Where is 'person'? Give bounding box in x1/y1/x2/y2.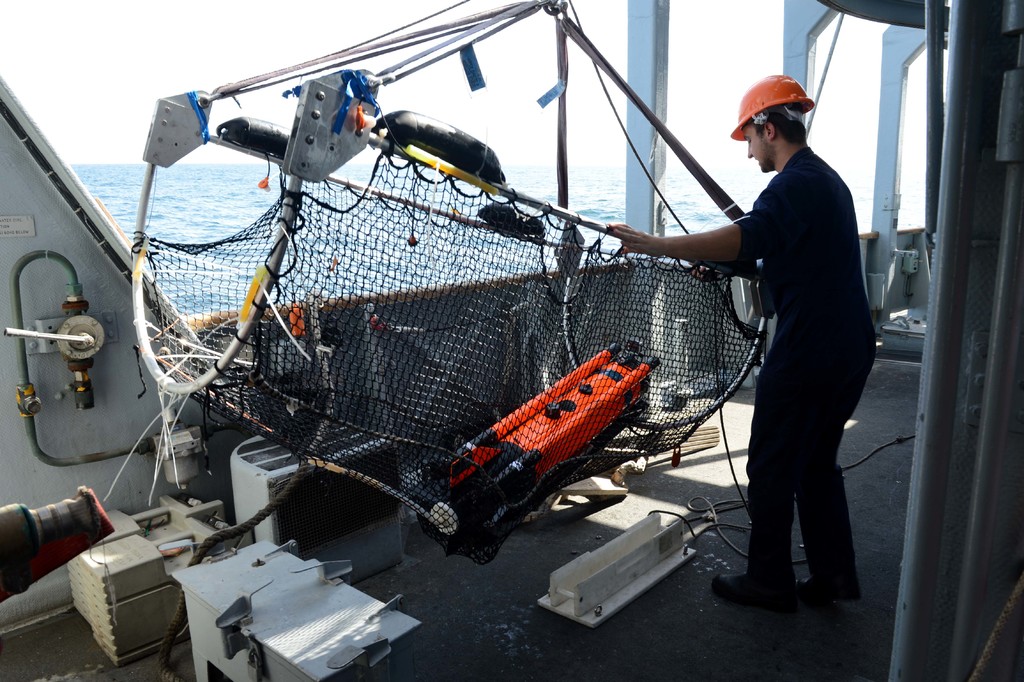
605/67/874/611.
